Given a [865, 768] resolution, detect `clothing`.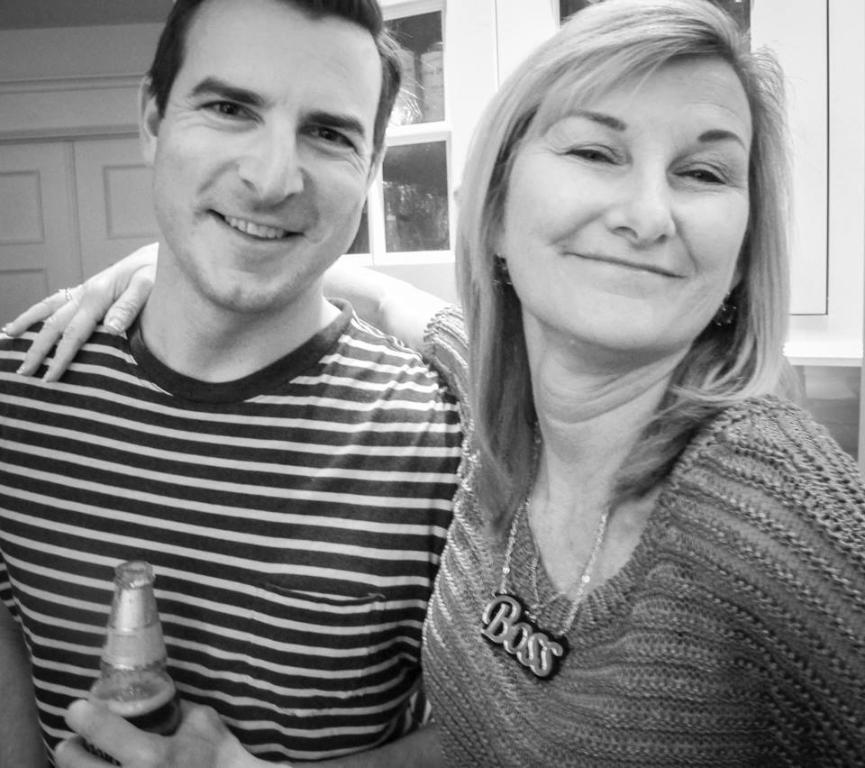
box(419, 301, 864, 767).
